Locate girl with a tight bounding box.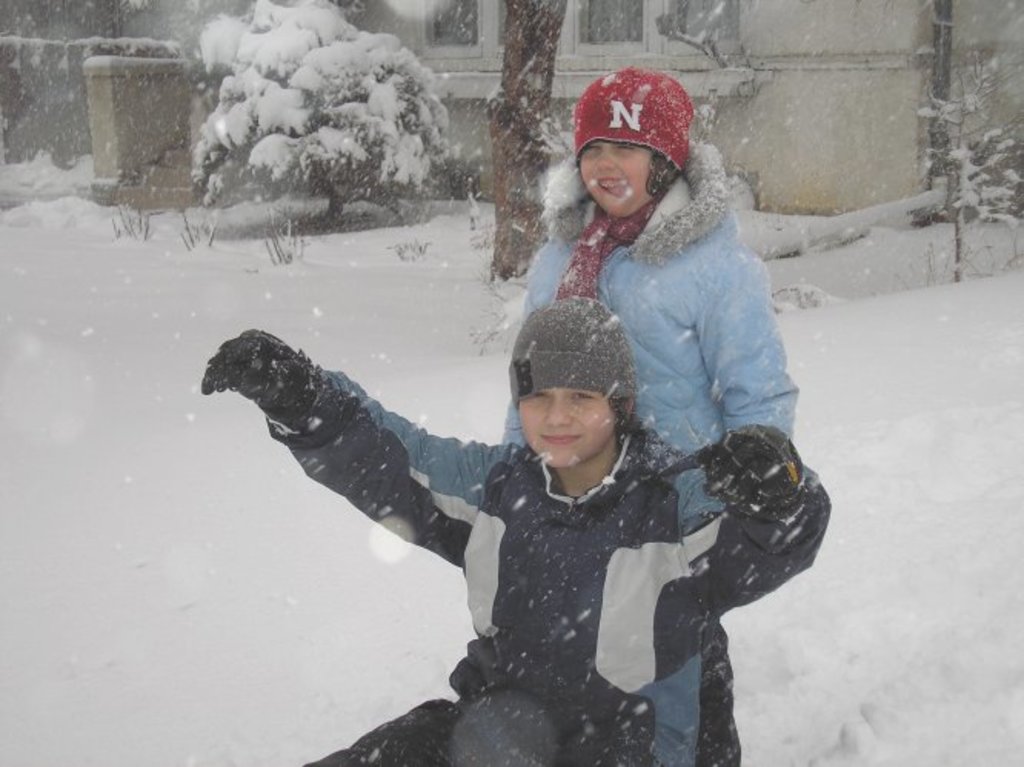
detection(500, 69, 800, 765).
